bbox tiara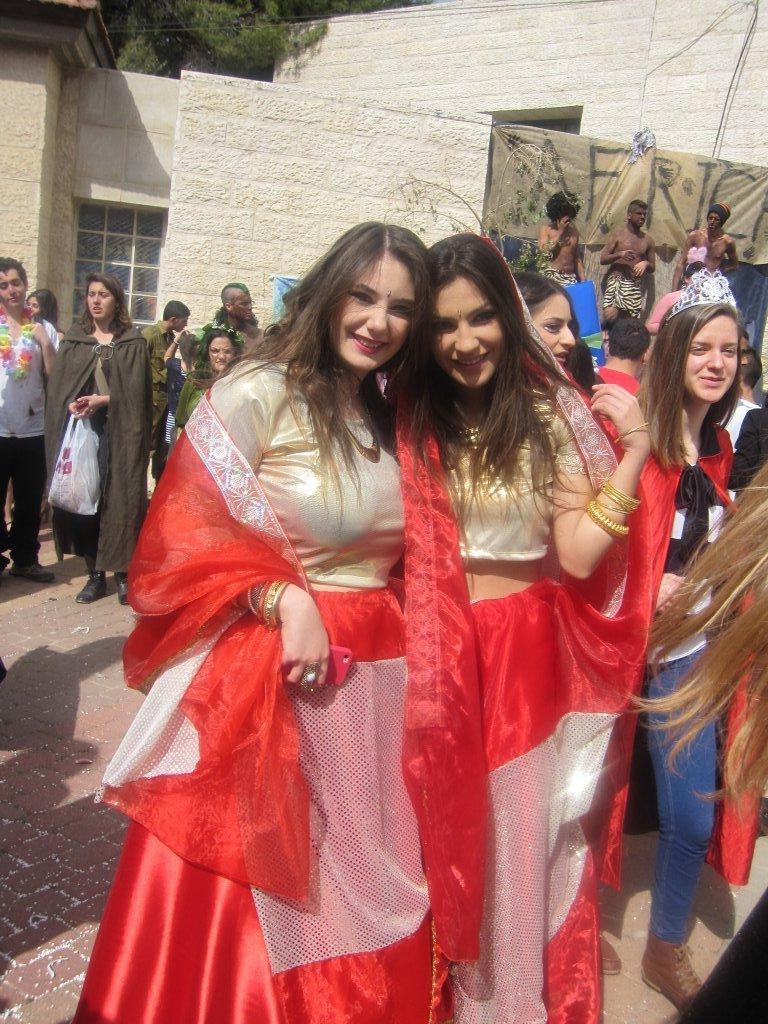
box(667, 268, 736, 325)
